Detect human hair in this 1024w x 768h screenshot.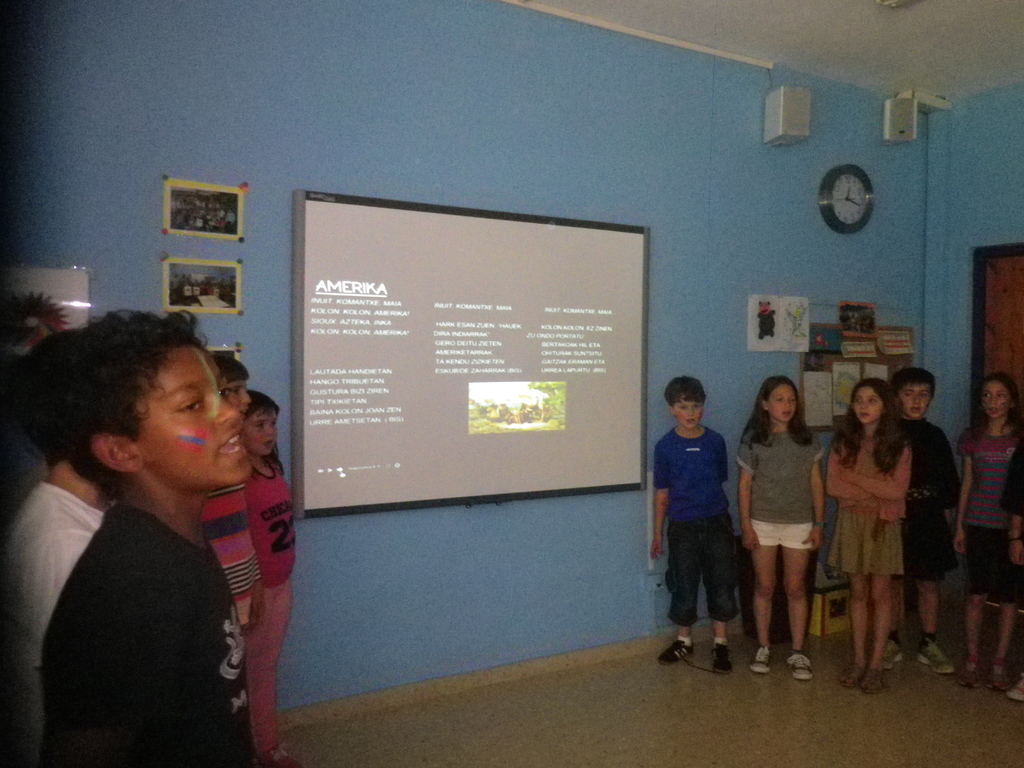
Detection: select_region(662, 374, 708, 407).
